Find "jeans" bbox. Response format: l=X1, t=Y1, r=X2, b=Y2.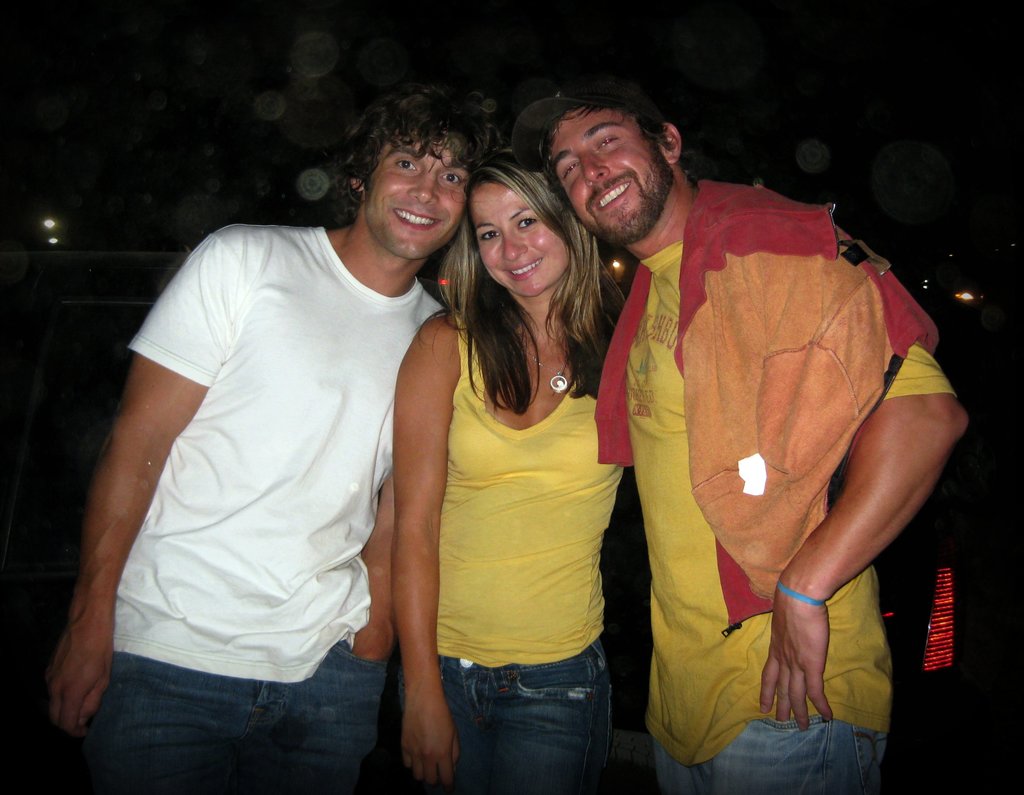
l=56, t=655, r=392, b=794.
